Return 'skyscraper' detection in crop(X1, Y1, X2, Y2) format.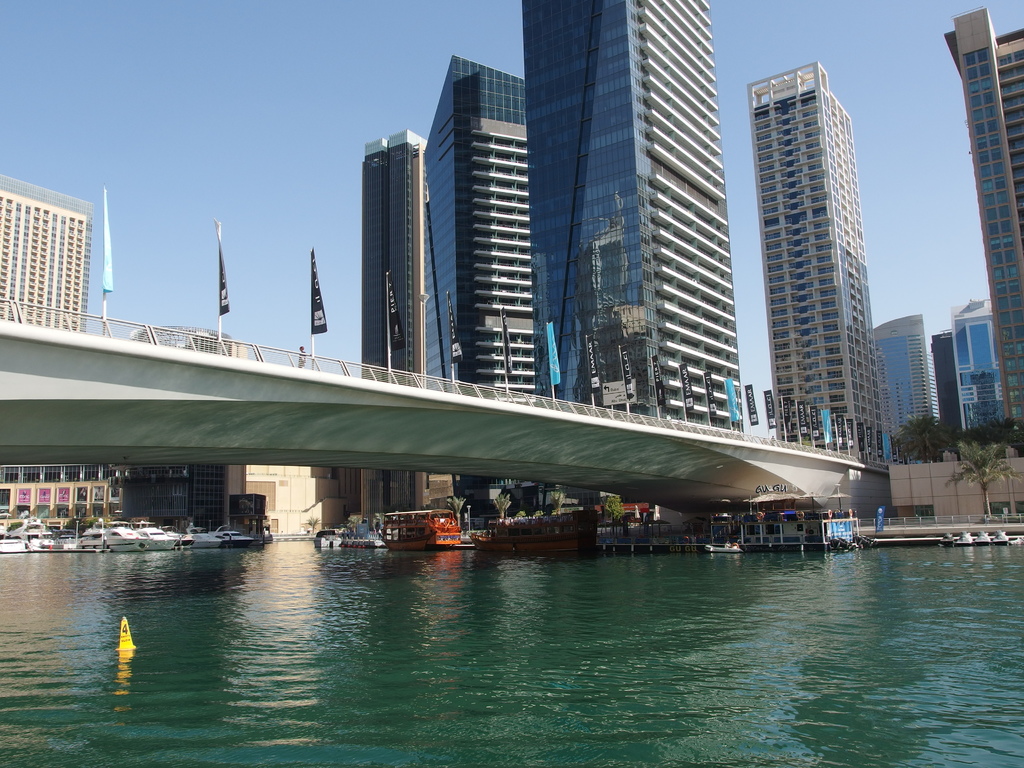
crop(520, 0, 751, 436).
